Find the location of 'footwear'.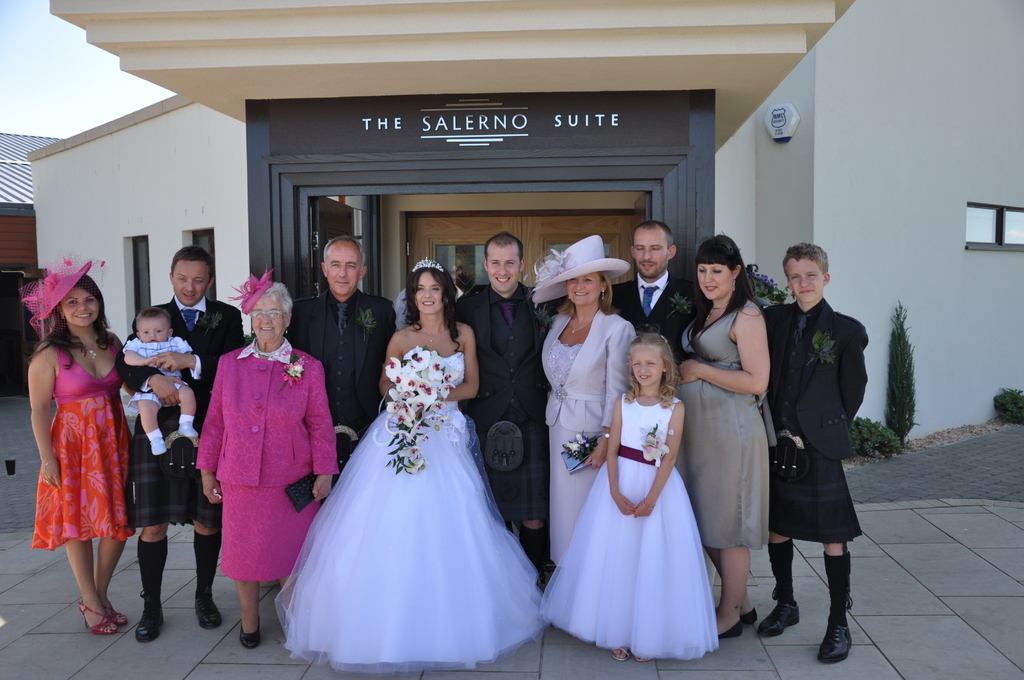
Location: detection(239, 613, 262, 649).
